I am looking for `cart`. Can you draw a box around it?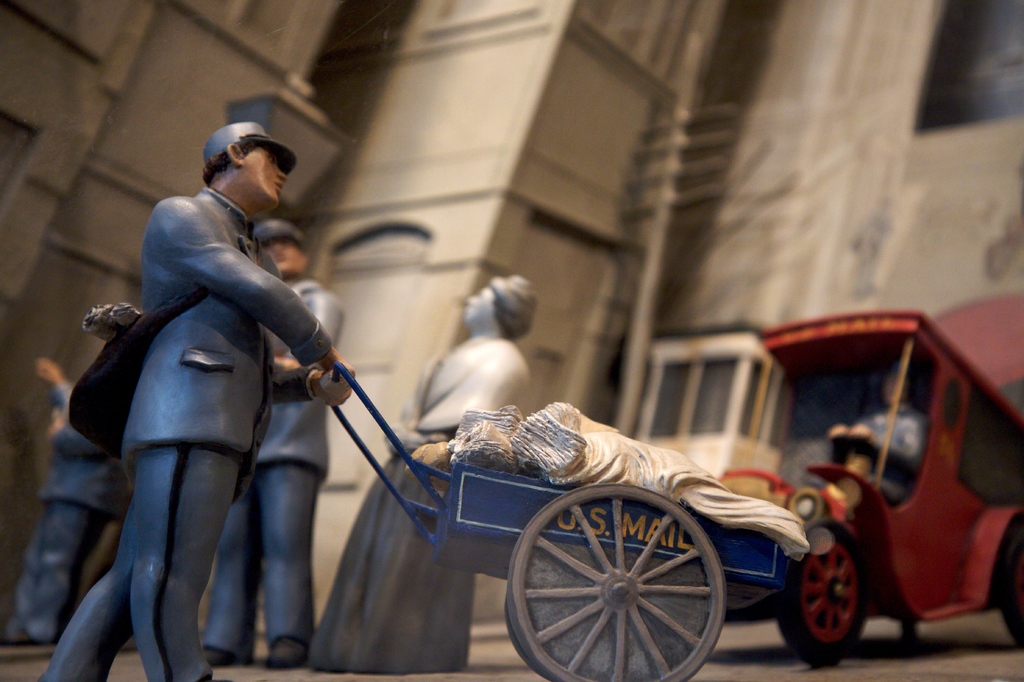
Sure, the bounding box is (323, 360, 783, 681).
